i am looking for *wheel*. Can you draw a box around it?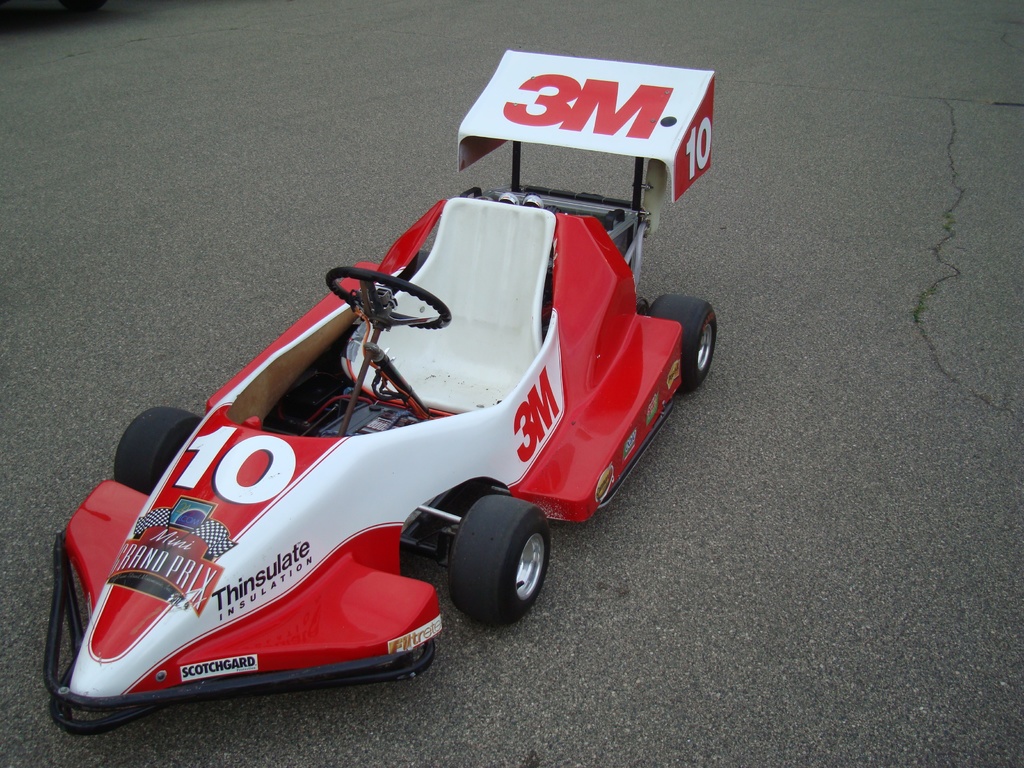
Sure, the bounding box is box=[643, 282, 721, 401].
